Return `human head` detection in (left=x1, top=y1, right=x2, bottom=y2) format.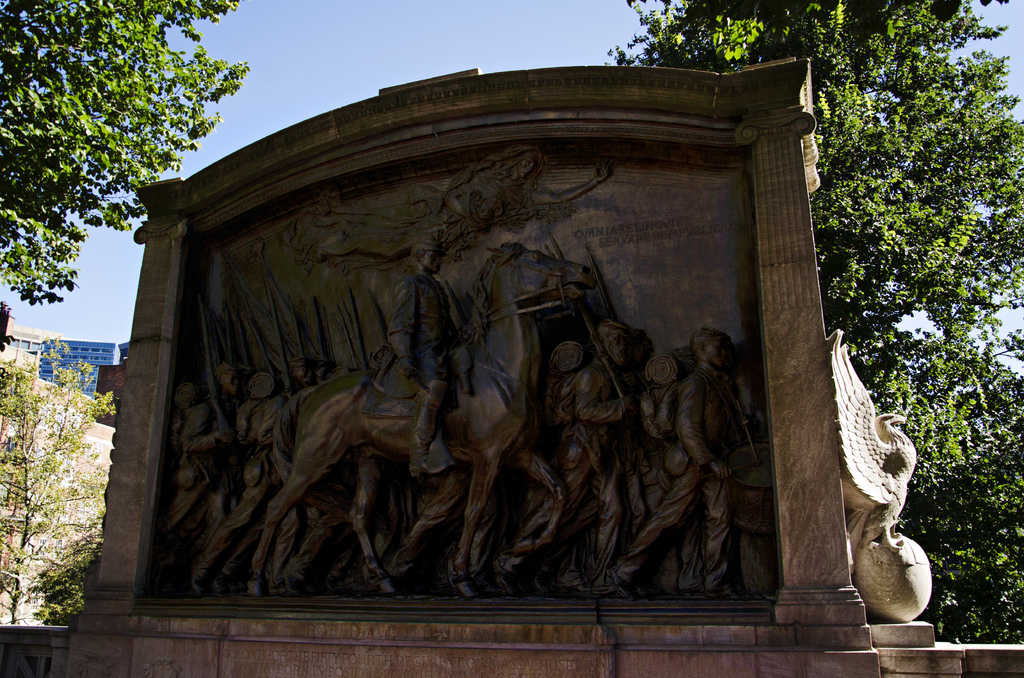
(left=598, top=321, right=630, bottom=366).
